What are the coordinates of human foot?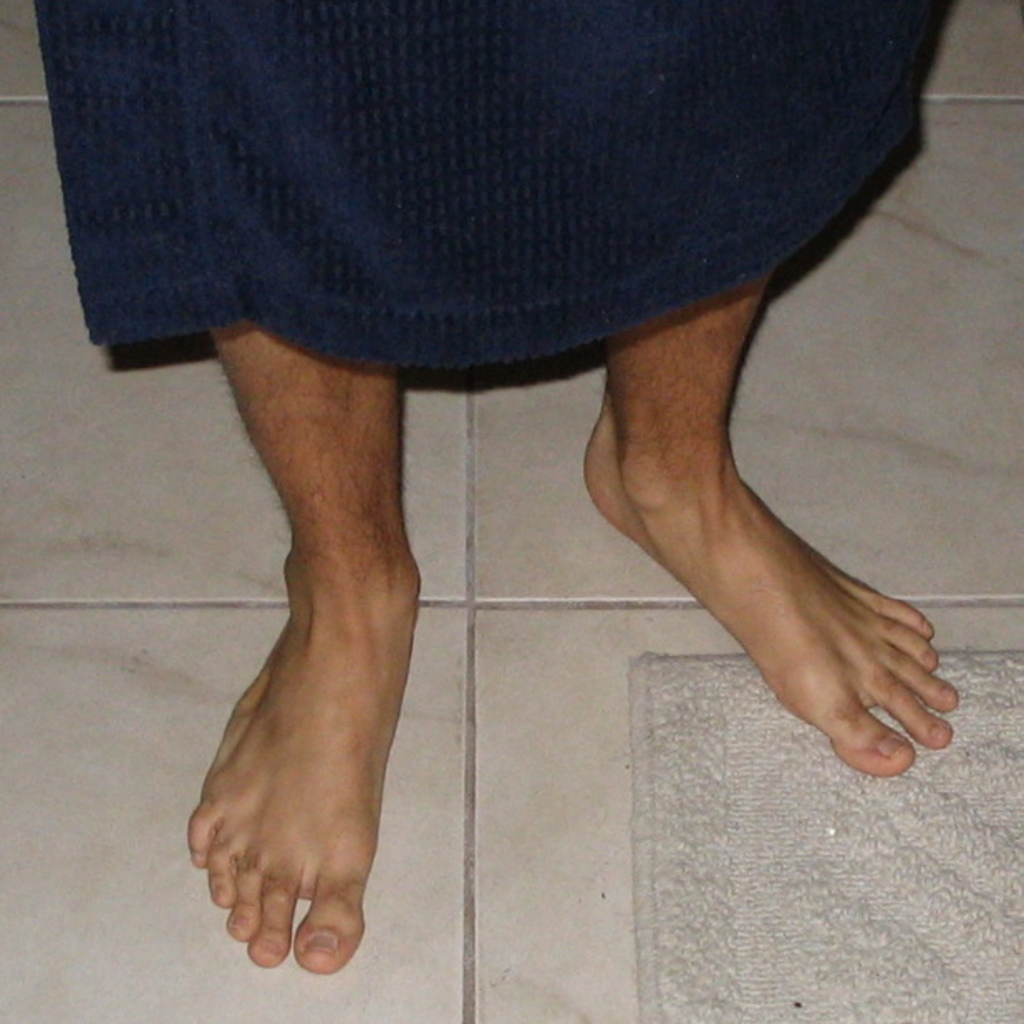
[x1=187, y1=530, x2=424, y2=974].
